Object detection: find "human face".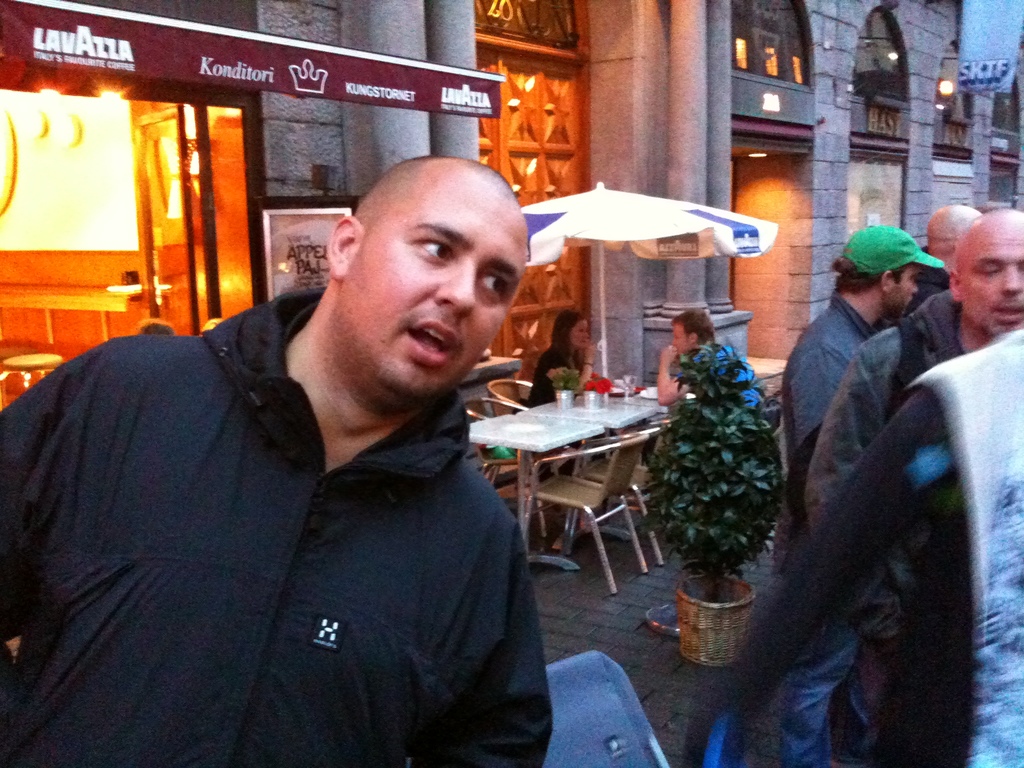
locate(891, 262, 920, 319).
